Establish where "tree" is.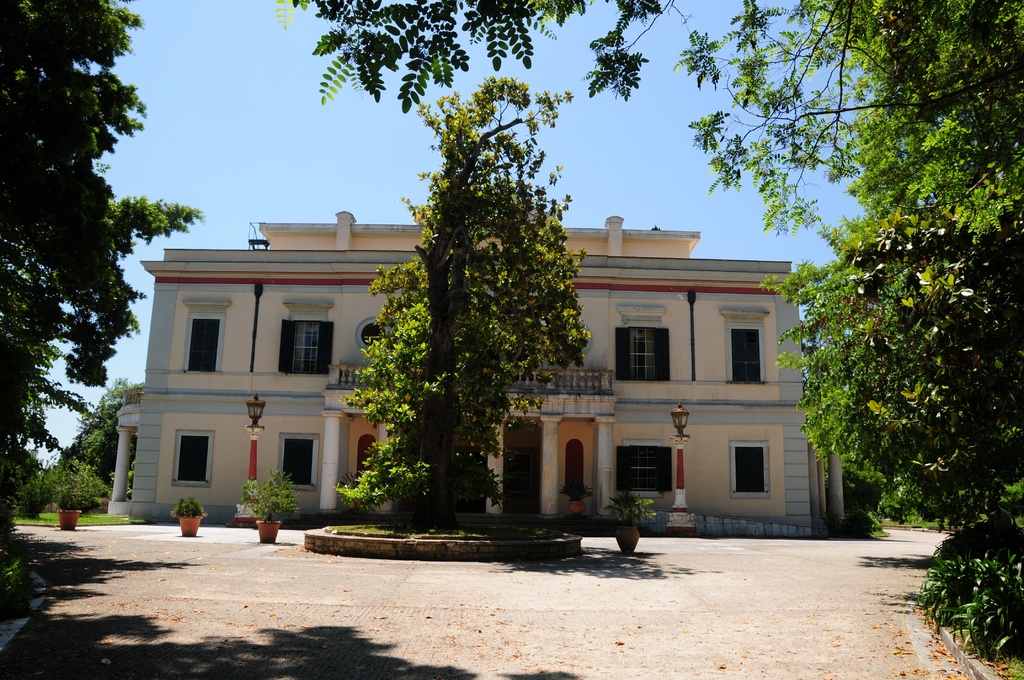
Established at 0:438:50:506.
